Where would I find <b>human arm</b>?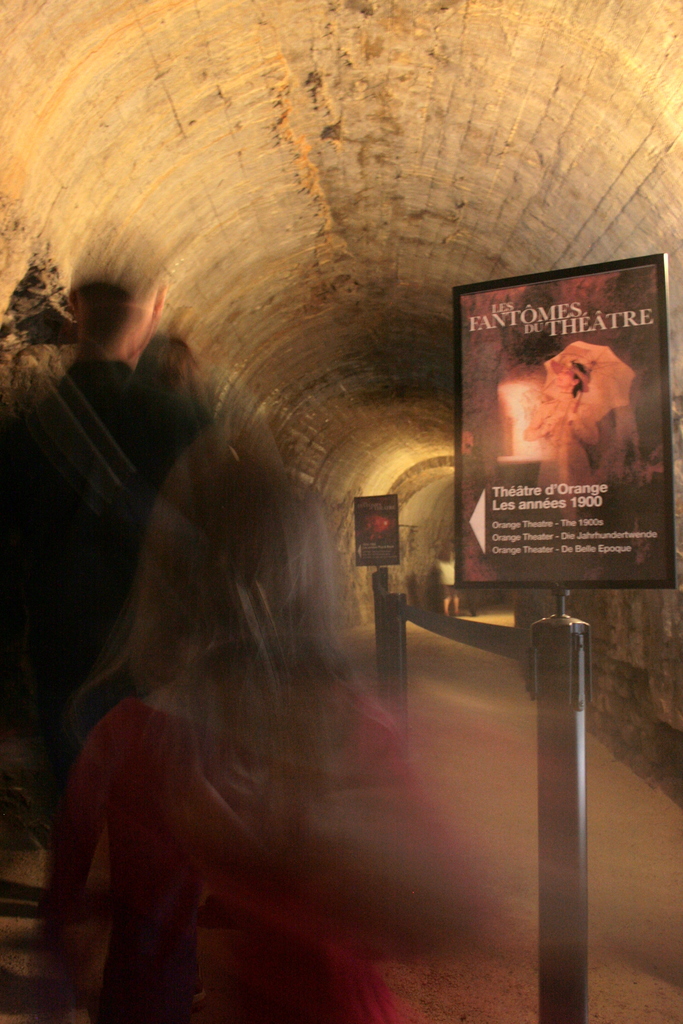
At 523,404,561,440.
